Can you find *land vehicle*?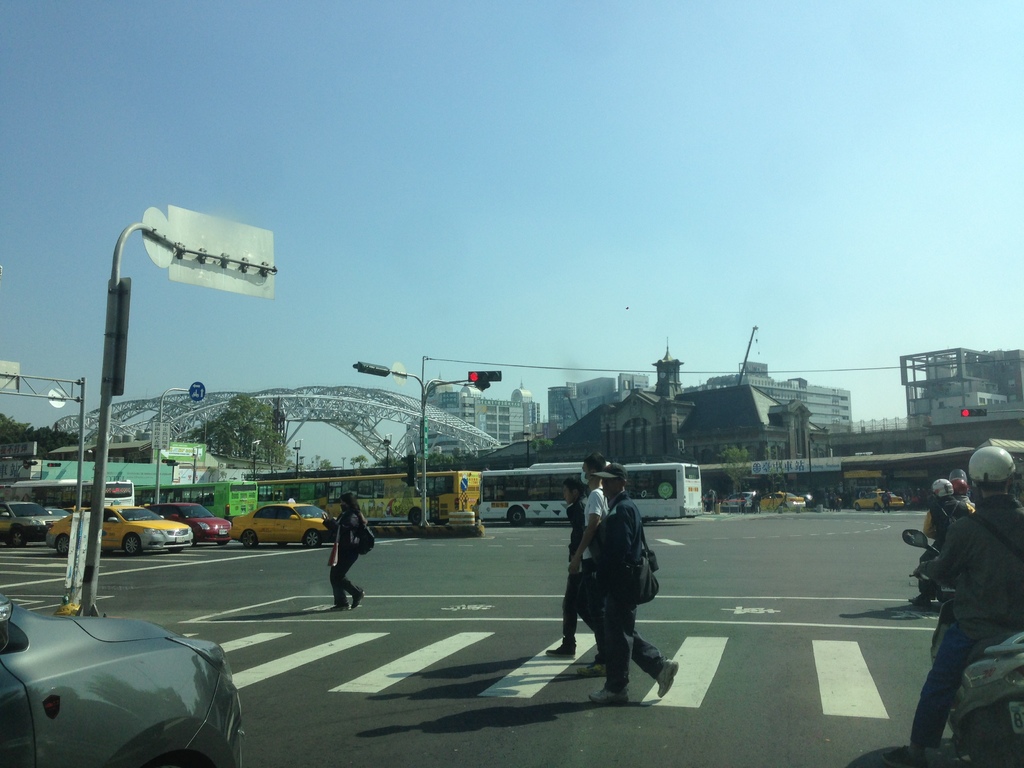
Yes, bounding box: crop(486, 463, 704, 527).
